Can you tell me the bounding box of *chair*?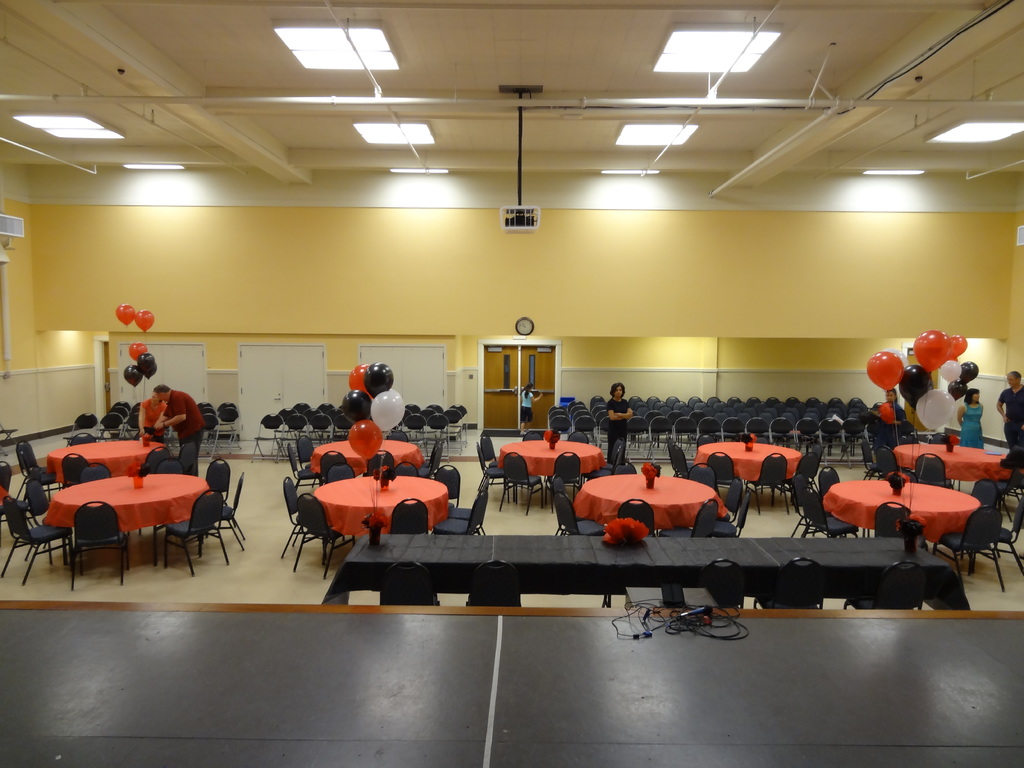
x1=160 y1=456 x2=184 y2=476.
